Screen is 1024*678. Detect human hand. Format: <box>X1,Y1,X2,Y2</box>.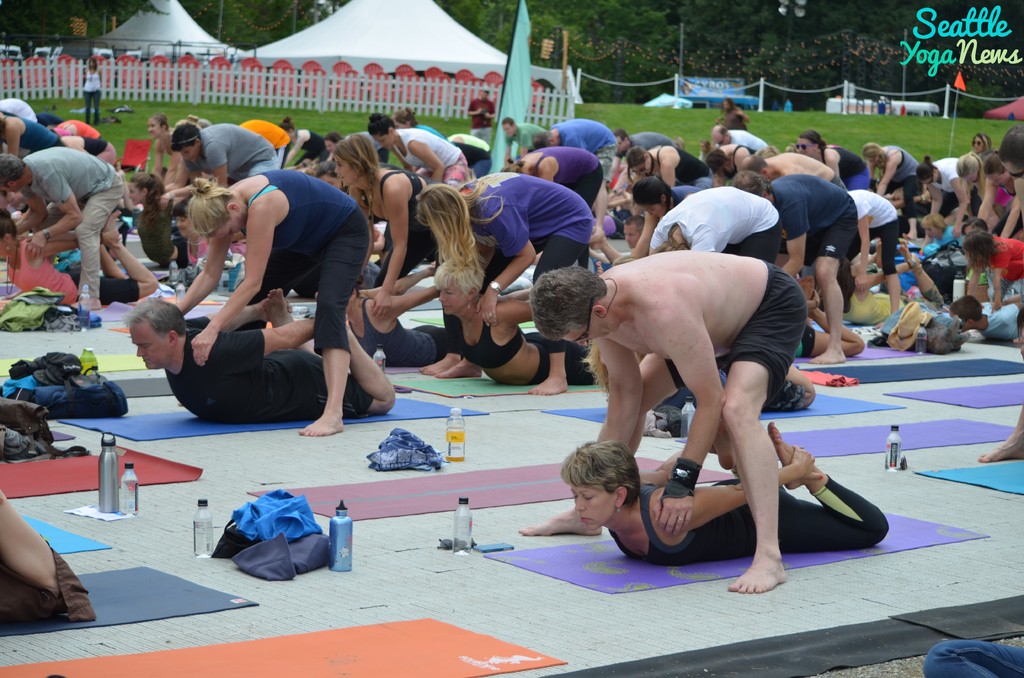
<box>475,107,483,117</box>.
